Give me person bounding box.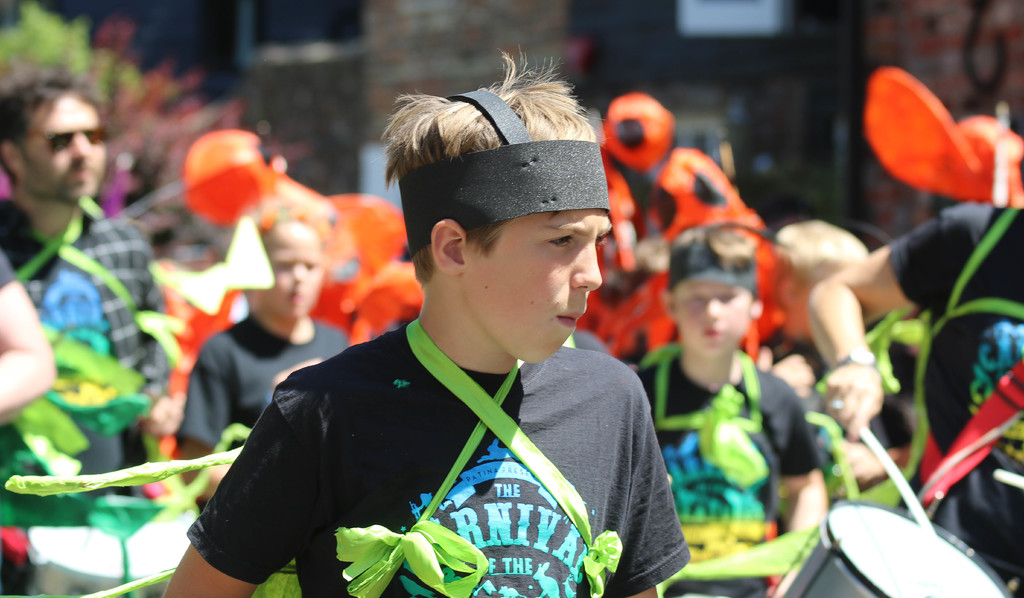
168/207/349/501.
